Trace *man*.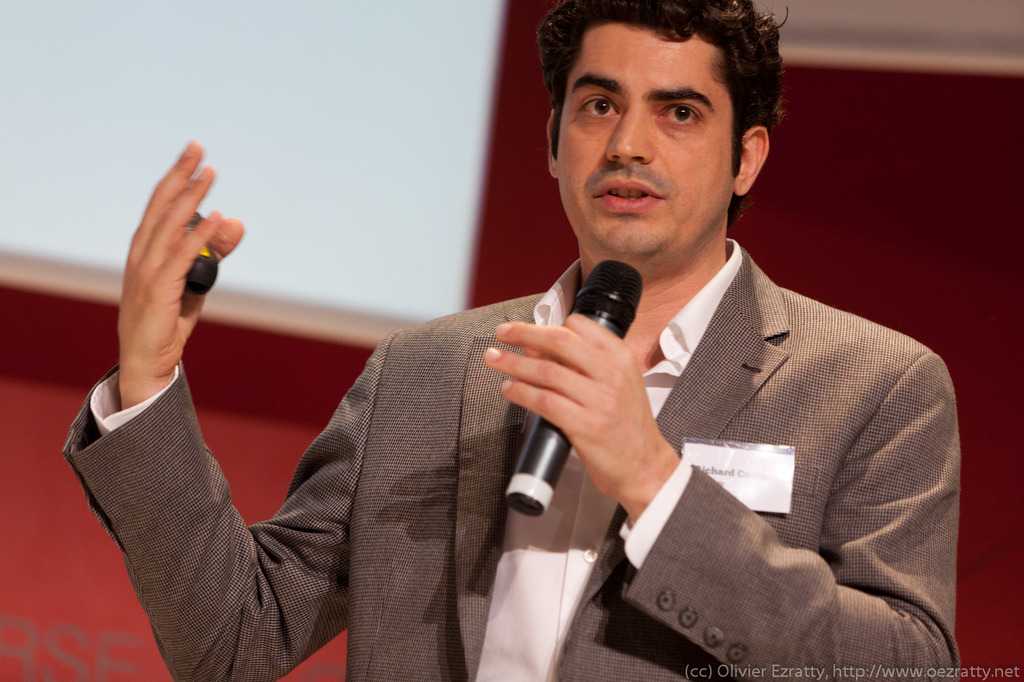
Traced to locate(220, 31, 951, 670).
